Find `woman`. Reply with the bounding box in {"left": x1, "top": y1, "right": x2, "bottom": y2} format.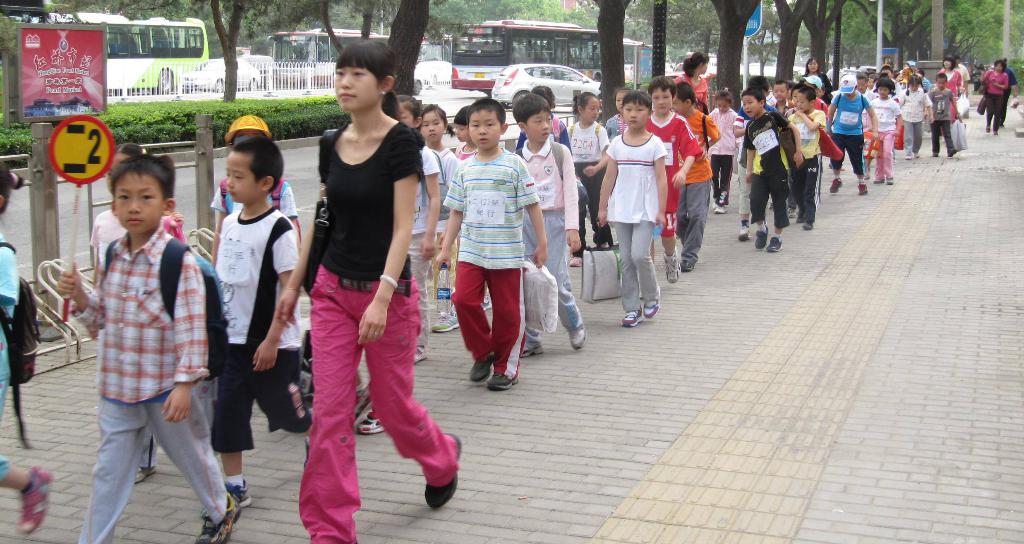
{"left": 982, "top": 57, "right": 1012, "bottom": 137}.
